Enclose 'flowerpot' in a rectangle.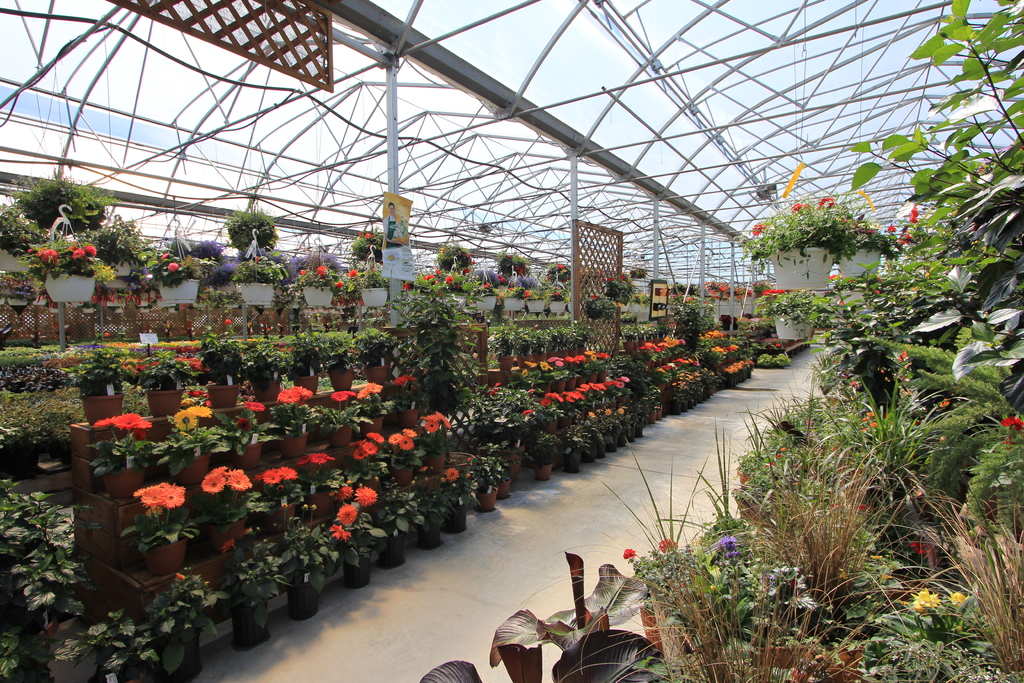
[x1=203, y1=386, x2=241, y2=408].
